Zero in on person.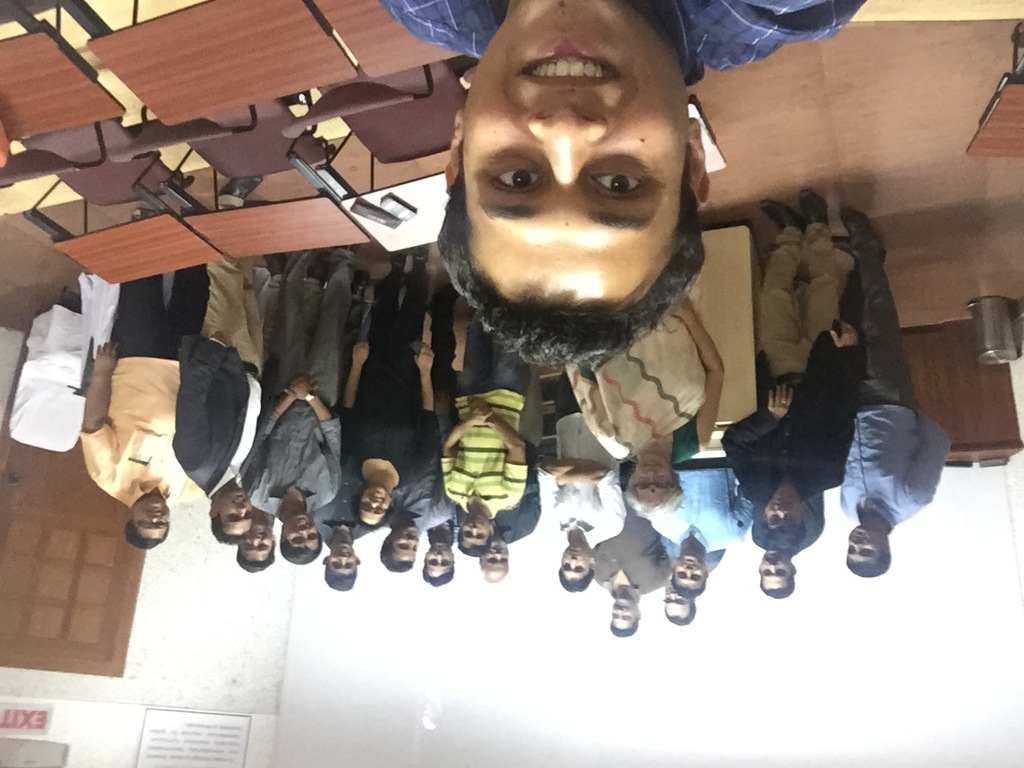
Zeroed in: l=647, t=462, r=753, b=594.
